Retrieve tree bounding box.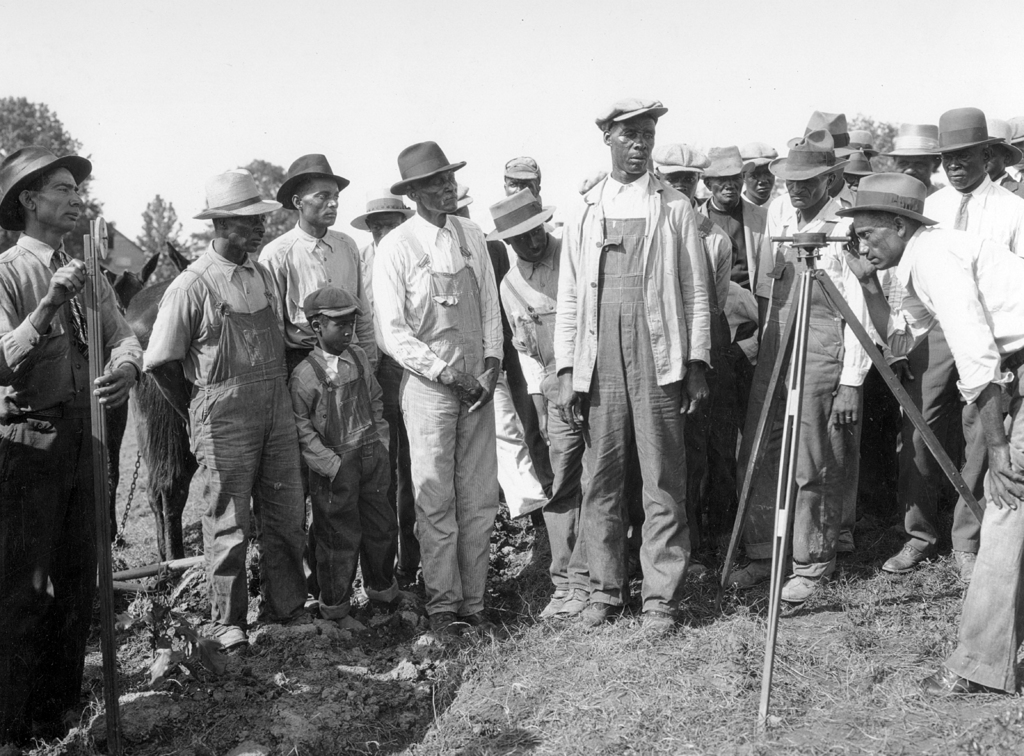
Bounding box: locate(0, 88, 79, 243).
